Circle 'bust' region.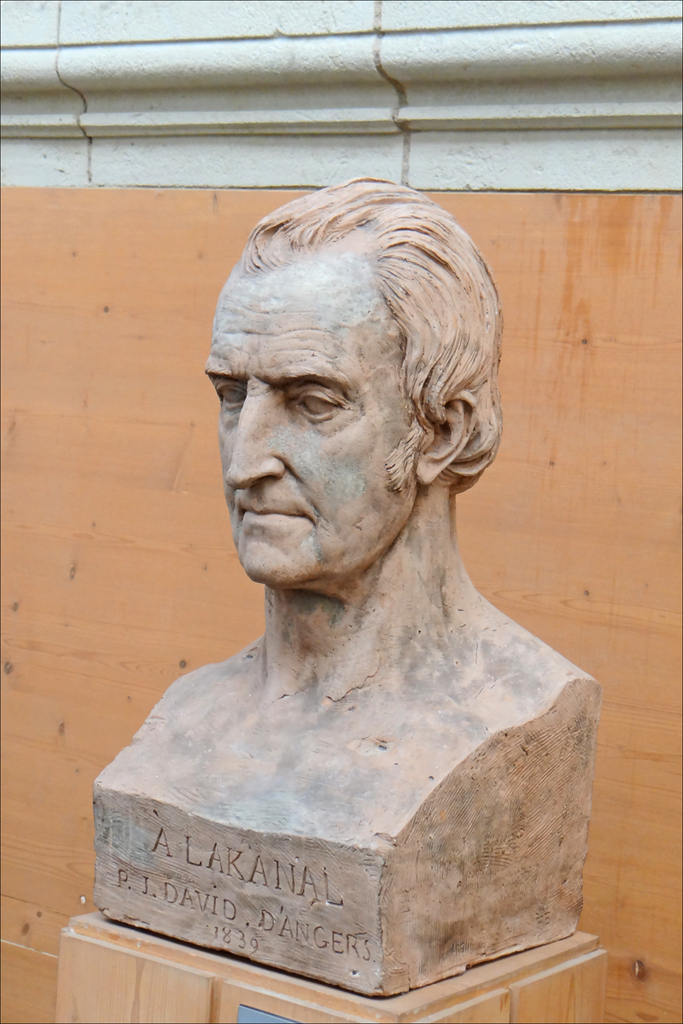
Region: pyautogui.locateOnScreen(85, 170, 603, 1004).
